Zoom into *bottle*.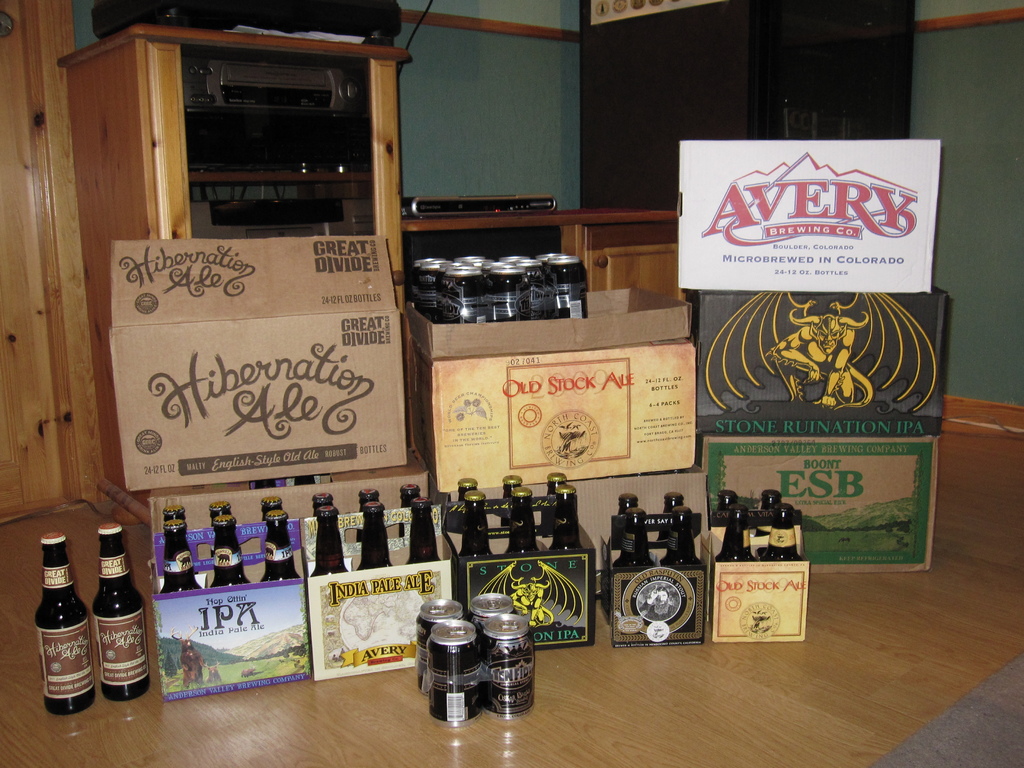
Zoom target: left=308, top=493, right=332, bottom=511.
